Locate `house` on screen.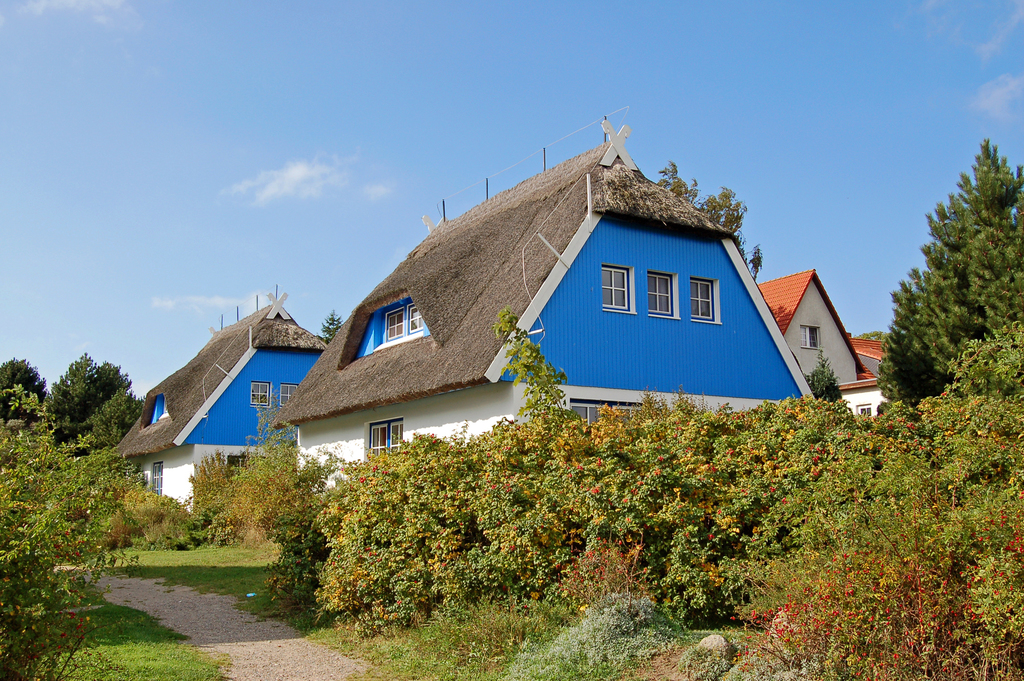
On screen at detection(114, 300, 326, 532).
